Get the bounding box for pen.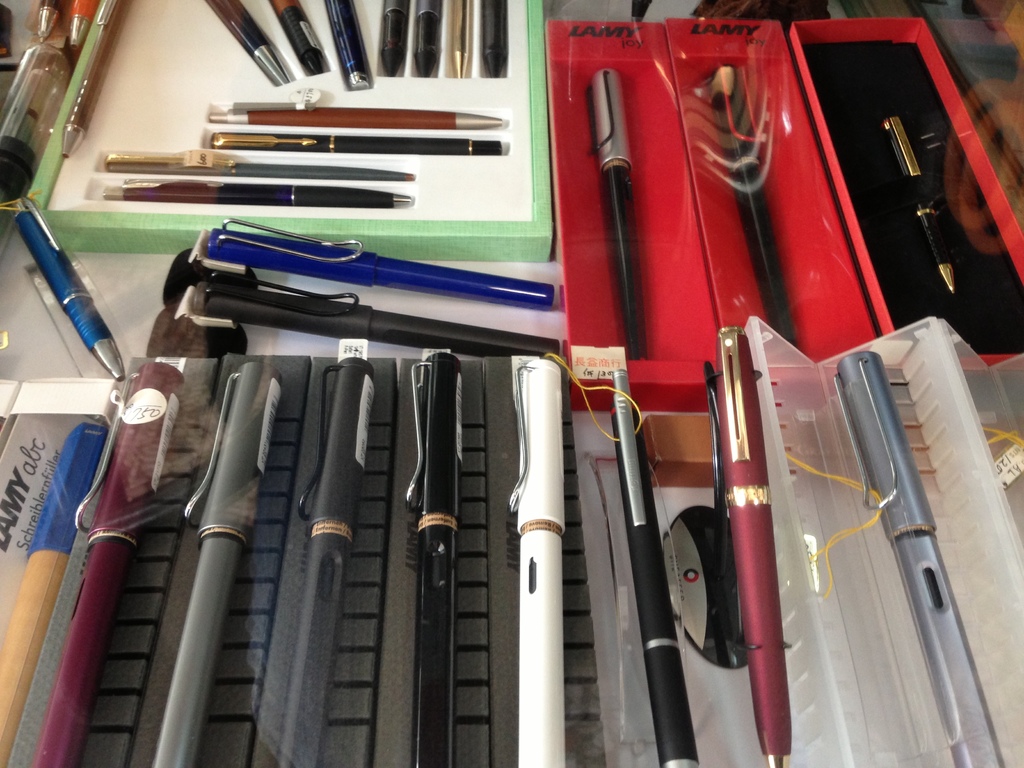
bbox=[495, 353, 586, 767].
